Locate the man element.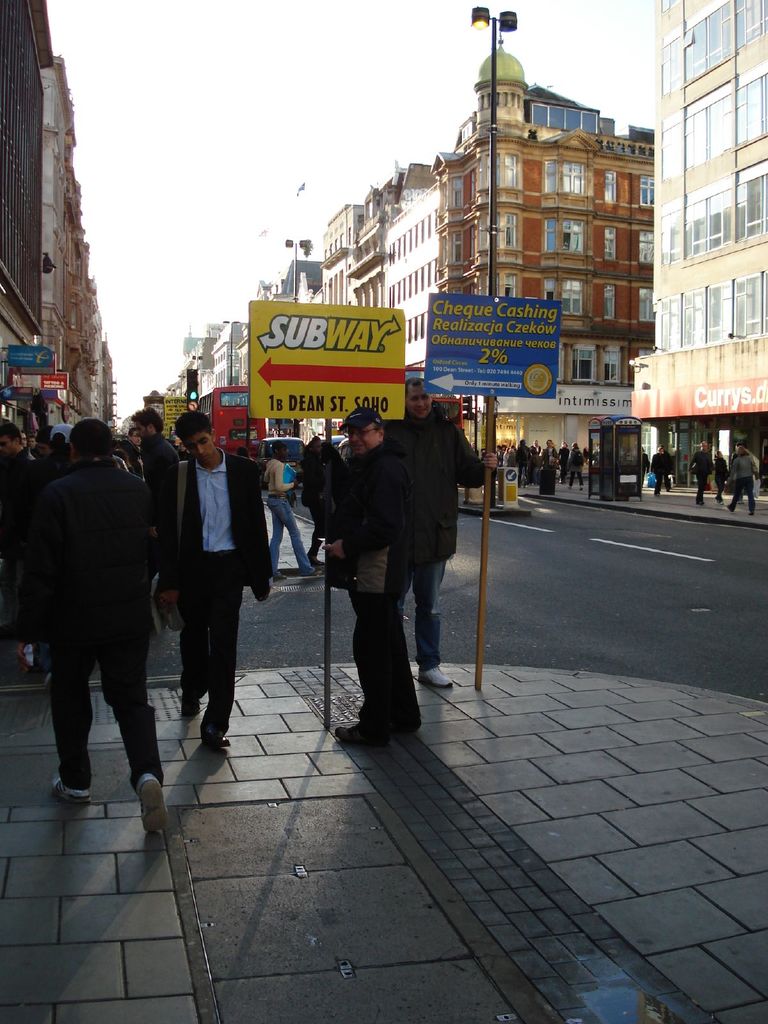
Element bbox: select_region(383, 380, 499, 691).
